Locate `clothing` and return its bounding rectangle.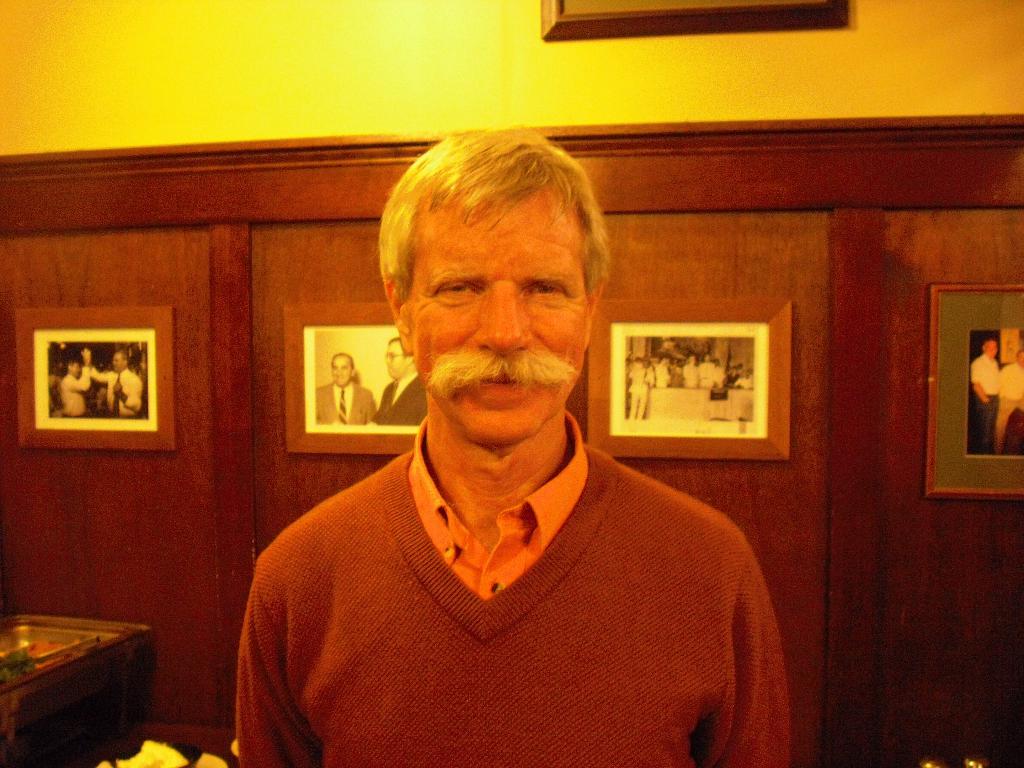
(x1=364, y1=375, x2=428, y2=441).
